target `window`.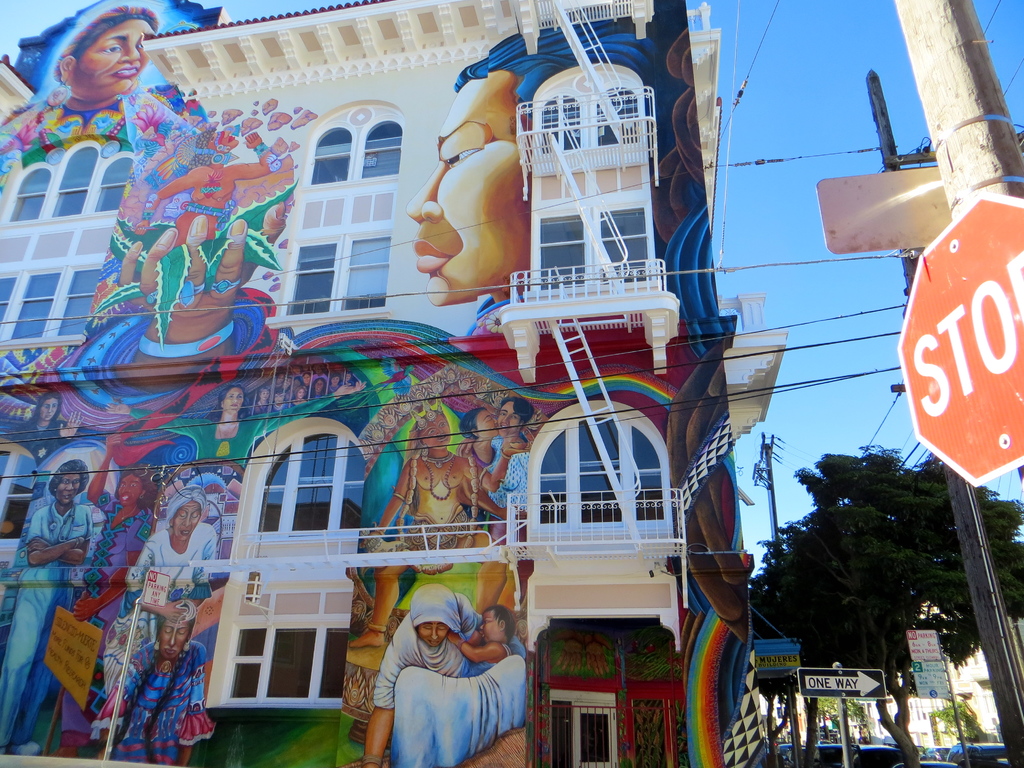
Target region: detection(634, 425, 665, 523).
